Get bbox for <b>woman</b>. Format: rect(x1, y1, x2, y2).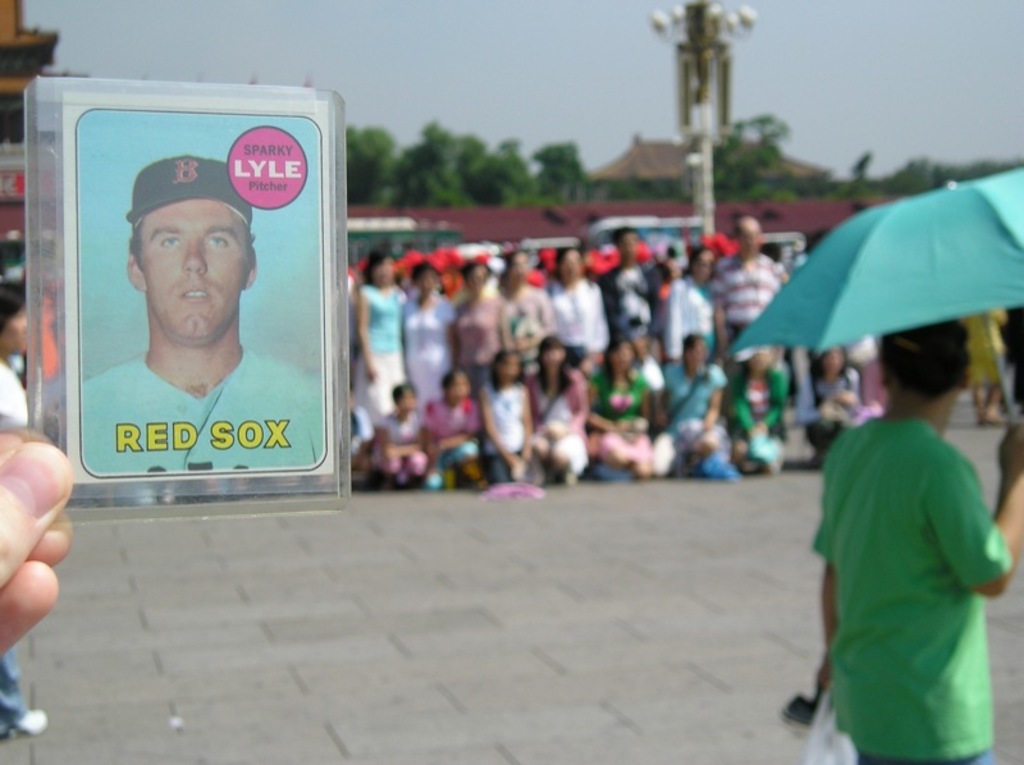
rect(499, 243, 549, 370).
